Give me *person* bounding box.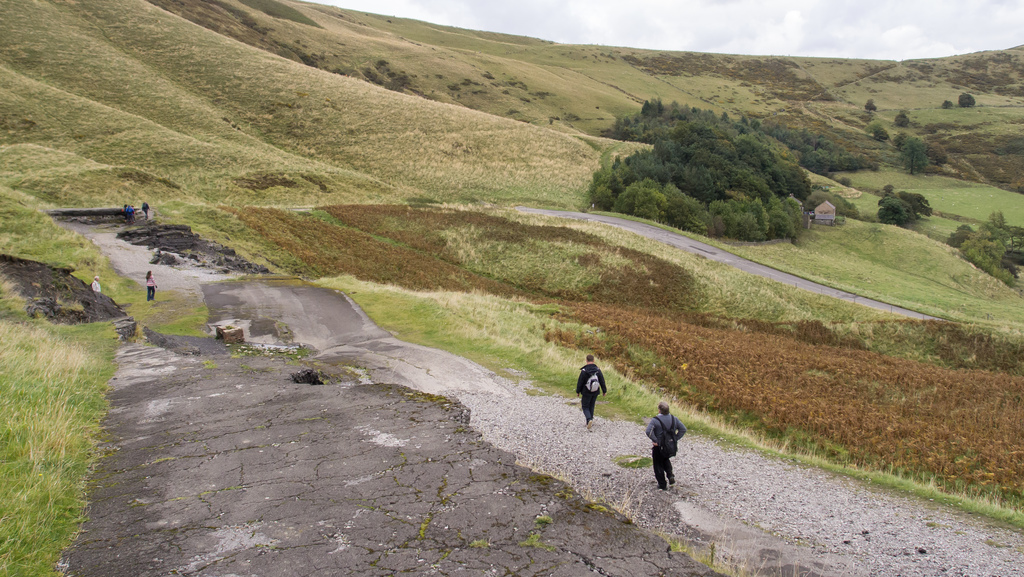
122,202,134,221.
